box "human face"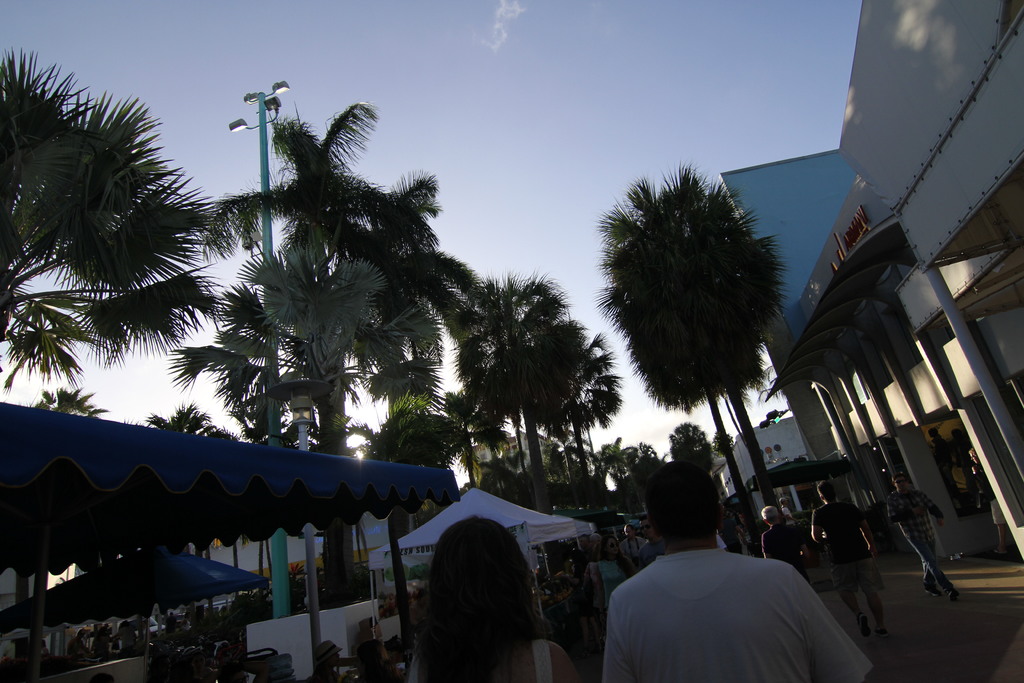
623/526/635/541
